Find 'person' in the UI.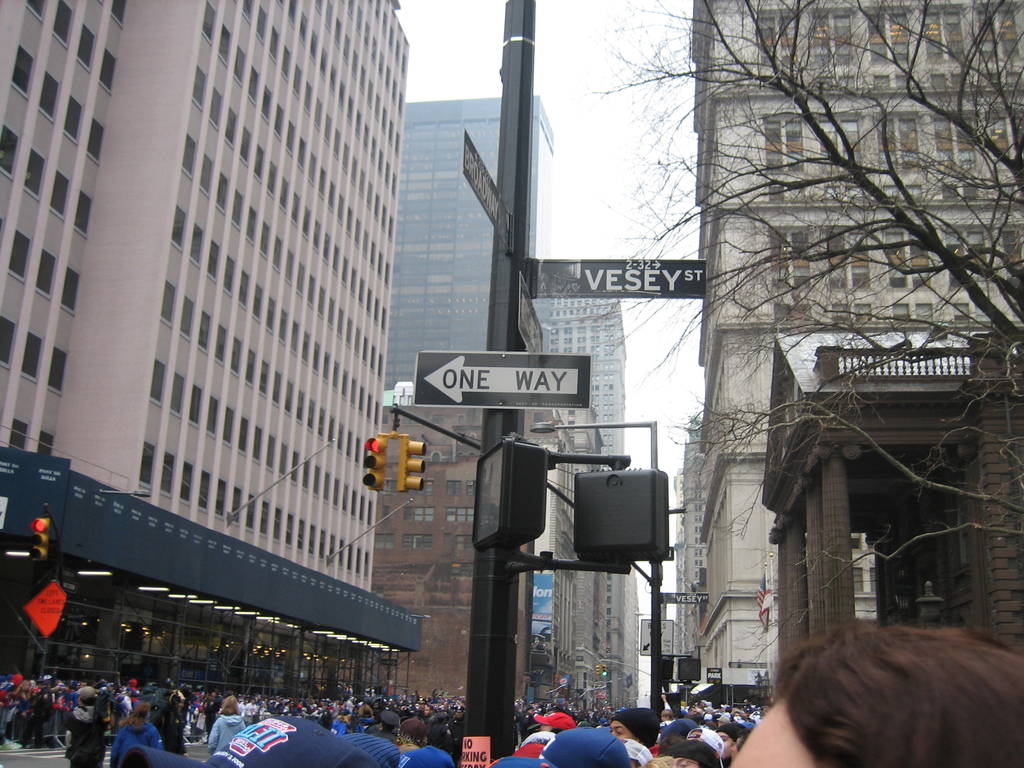
UI element at box=[616, 703, 654, 739].
